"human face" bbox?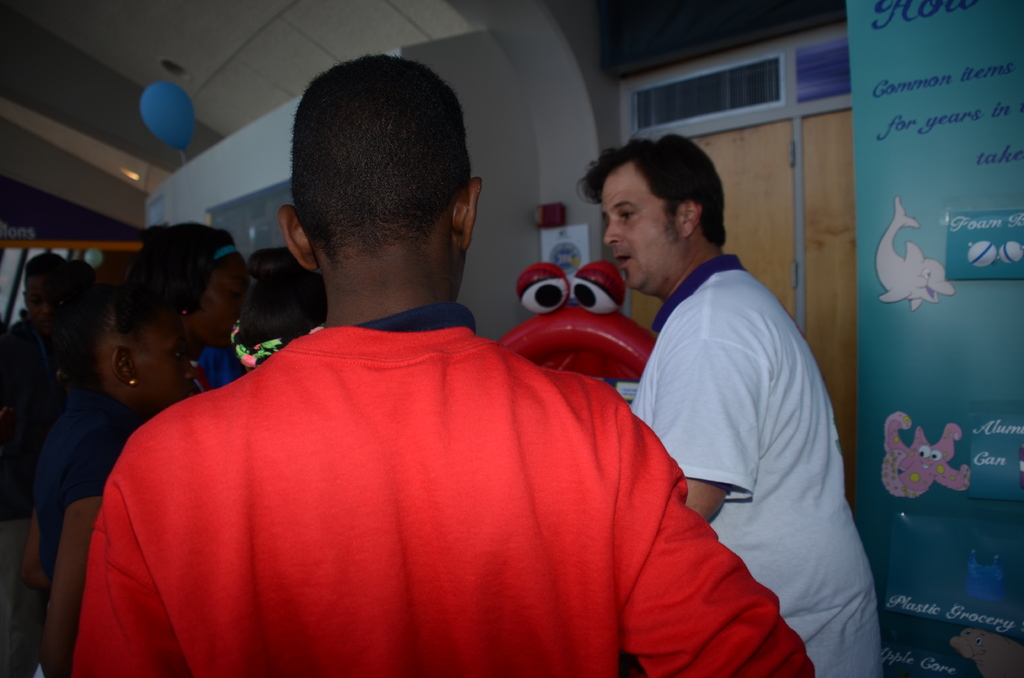
rect(598, 181, 682, 285)
